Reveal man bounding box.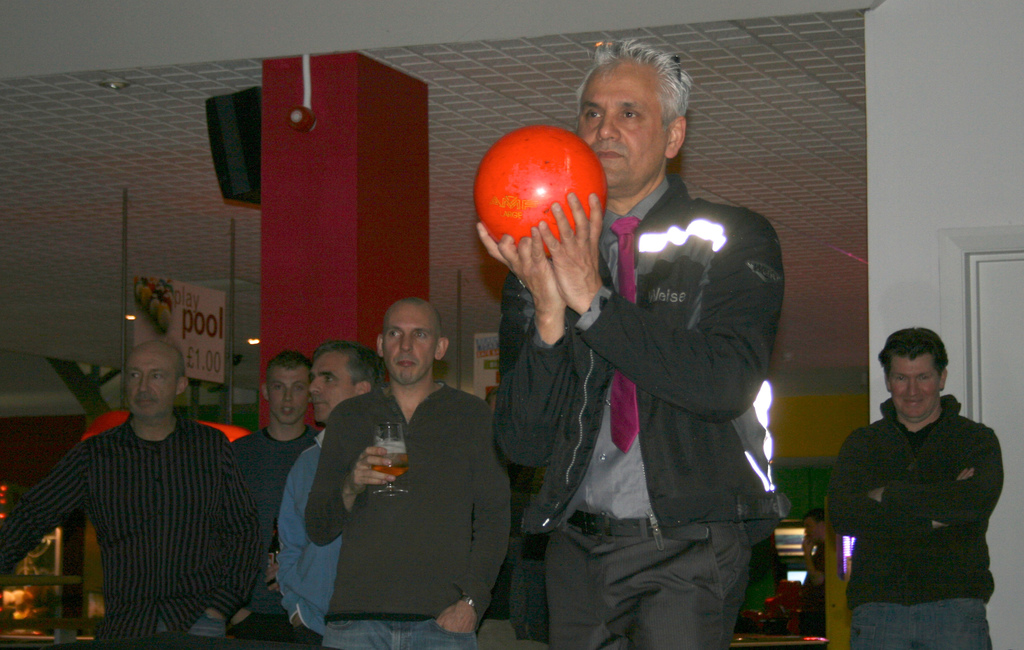
Revealed: (x1=24, y1=332, x2=269, y2=645).
